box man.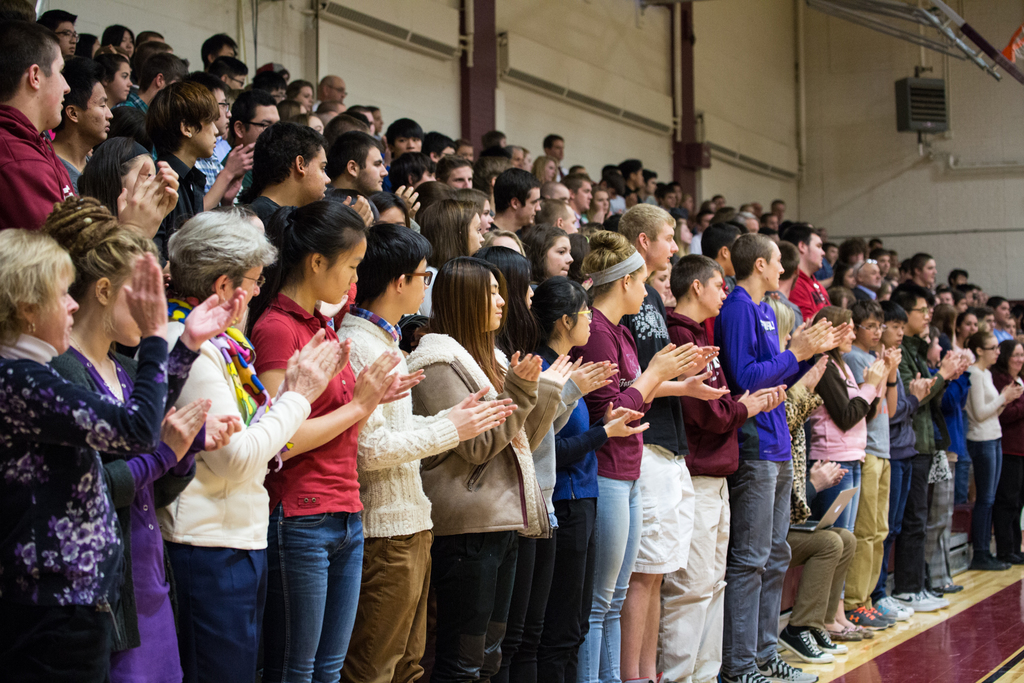
BBox(35, 7, 83, 53).
